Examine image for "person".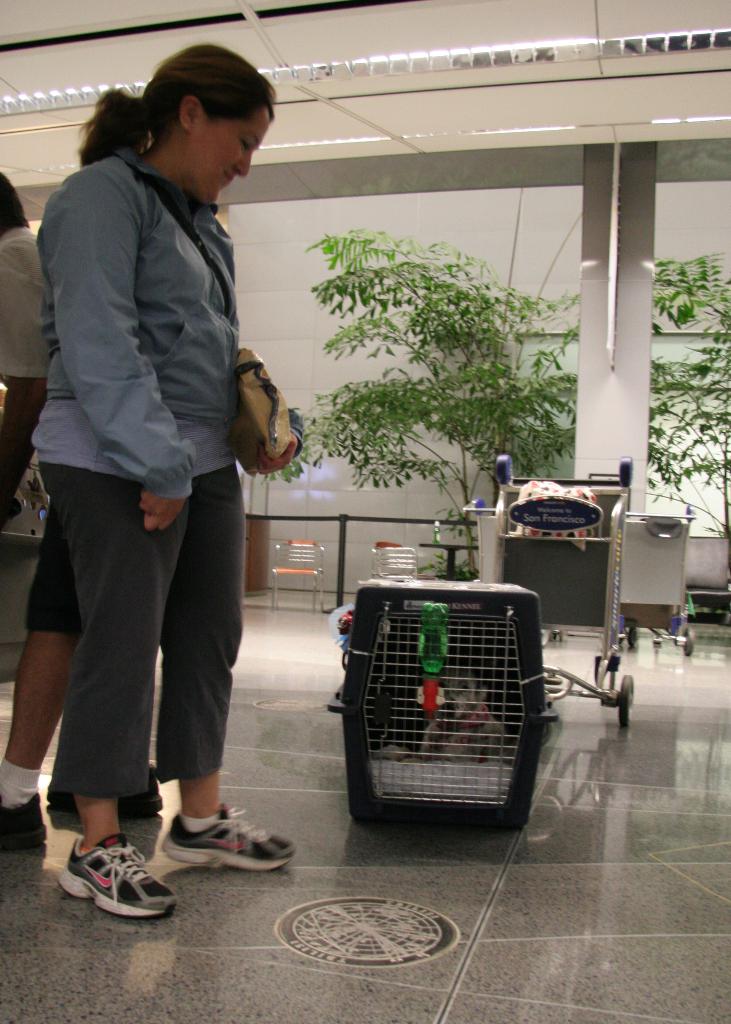
Examination result: pyautogui.locateOnScreen(0, 168, 54, 384).
